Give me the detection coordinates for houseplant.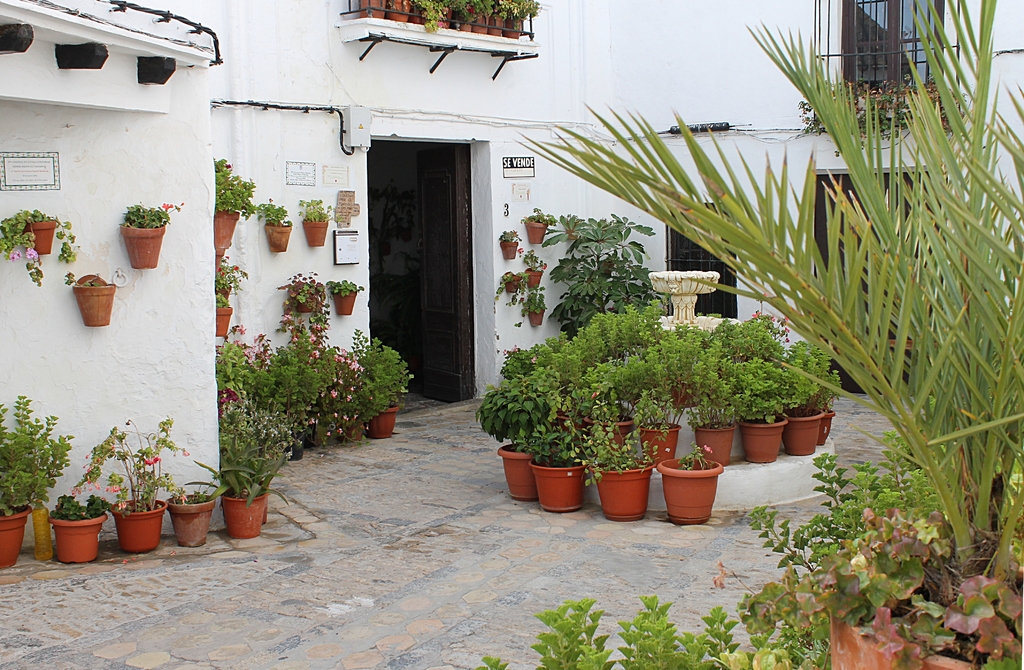
193 431 290 539.
